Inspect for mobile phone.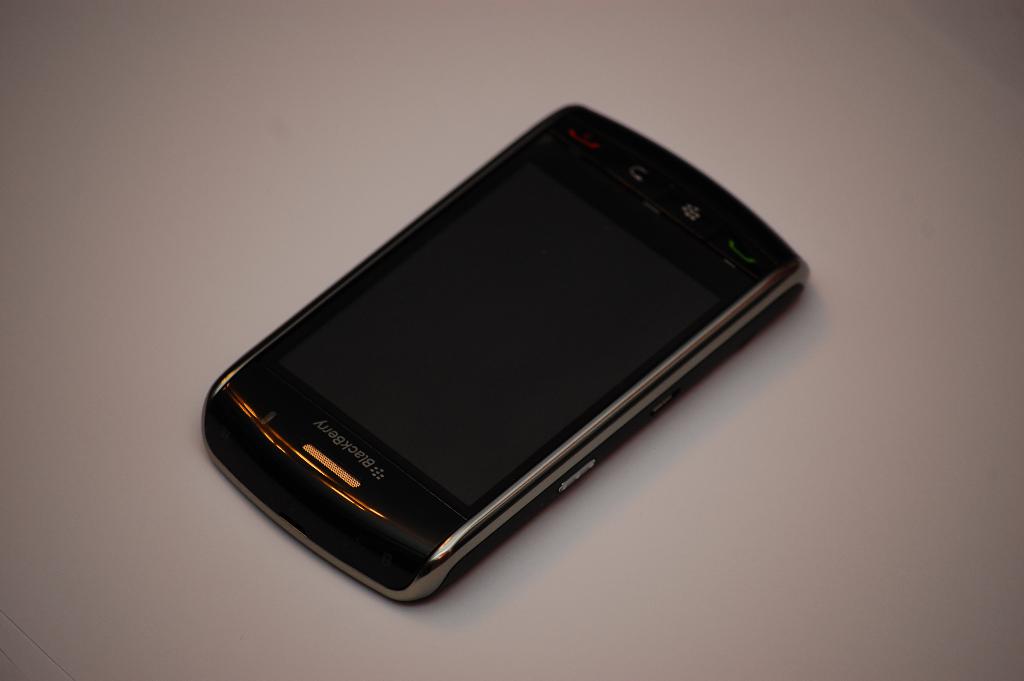
Inspection: [202,101,813,605].
